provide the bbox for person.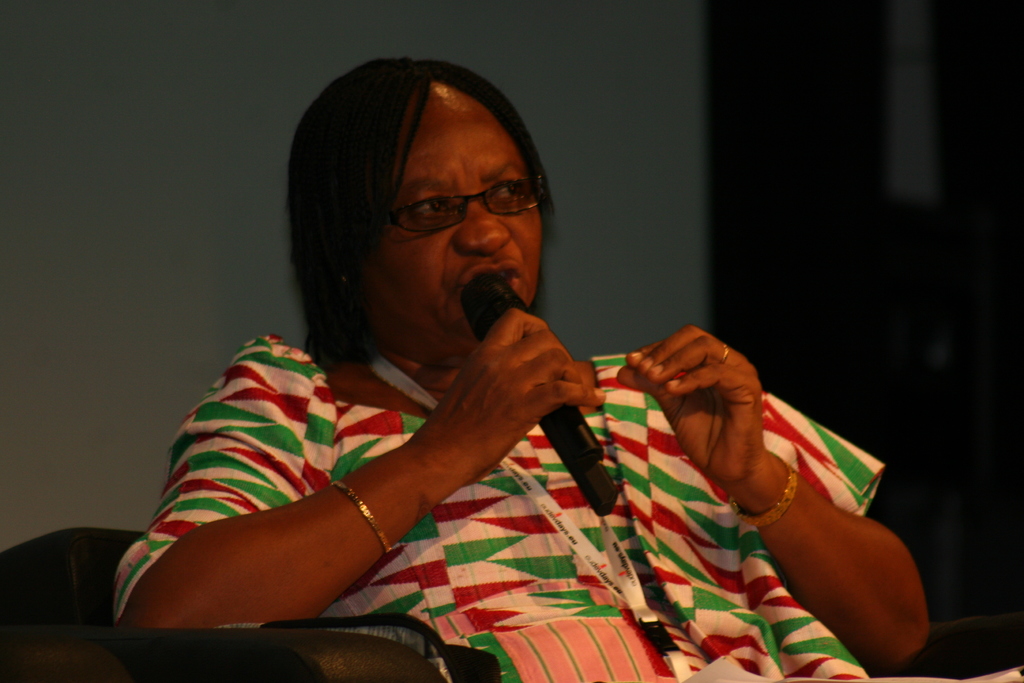
bbox=(99, 53, 928, 682).
